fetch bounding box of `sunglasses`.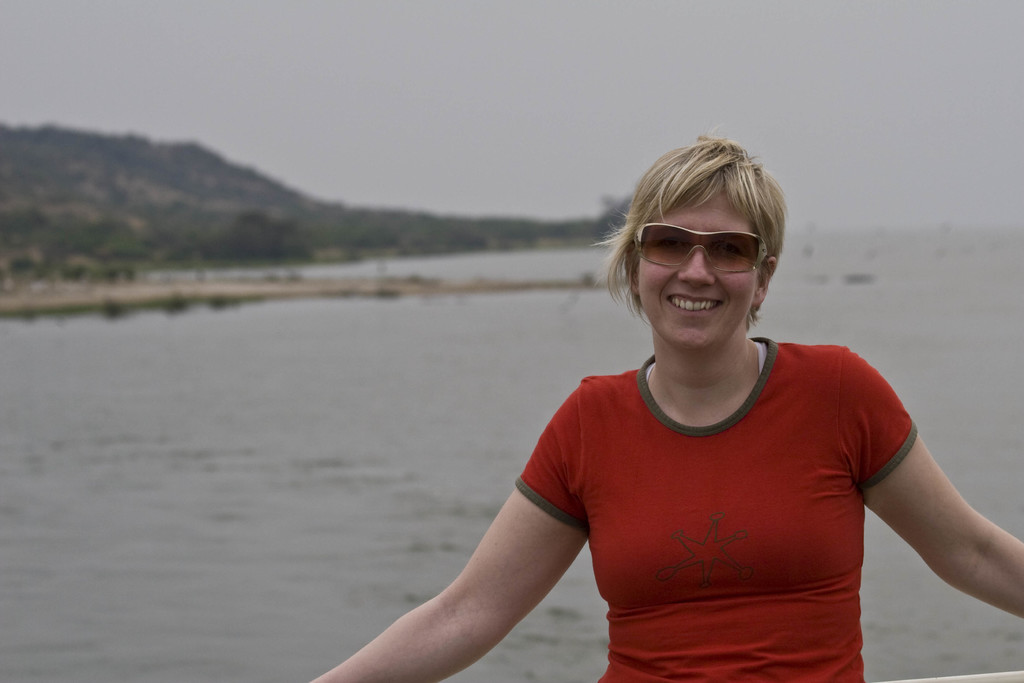
Bbox: (634,224,769,273).
